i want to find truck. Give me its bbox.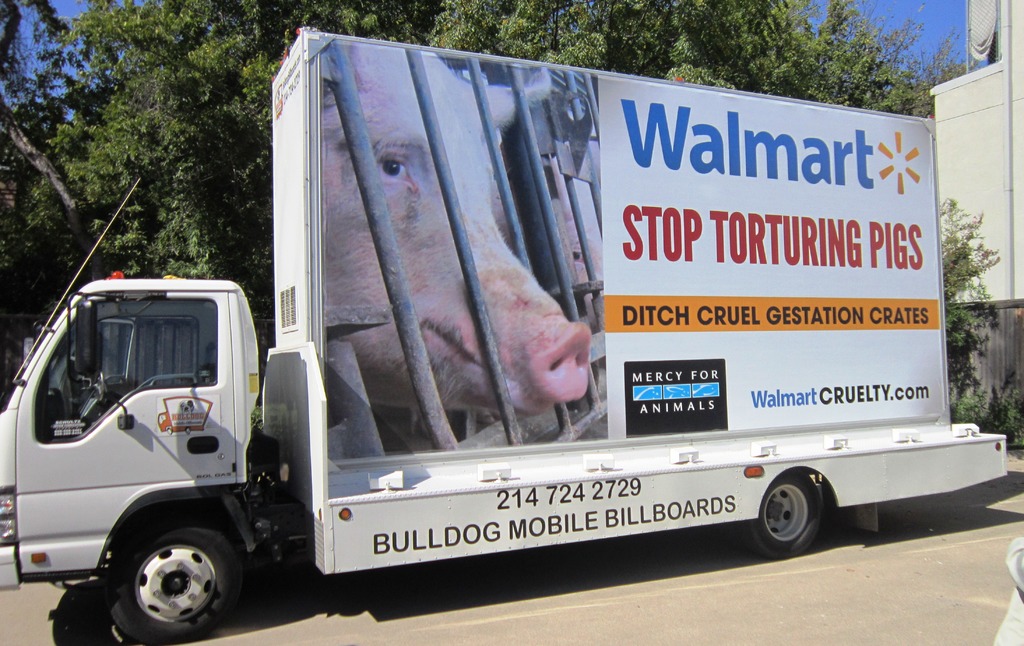
l=58, t=28, r=977, b=624.
